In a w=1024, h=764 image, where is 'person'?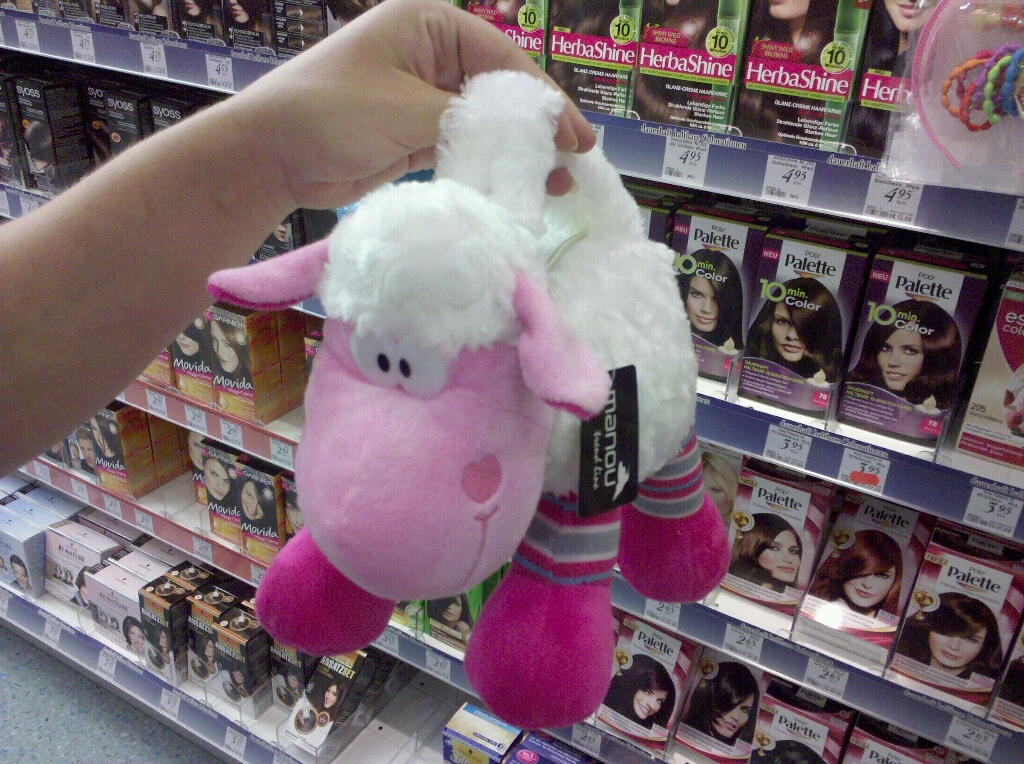
Rect(239, 466, 279, 537).
